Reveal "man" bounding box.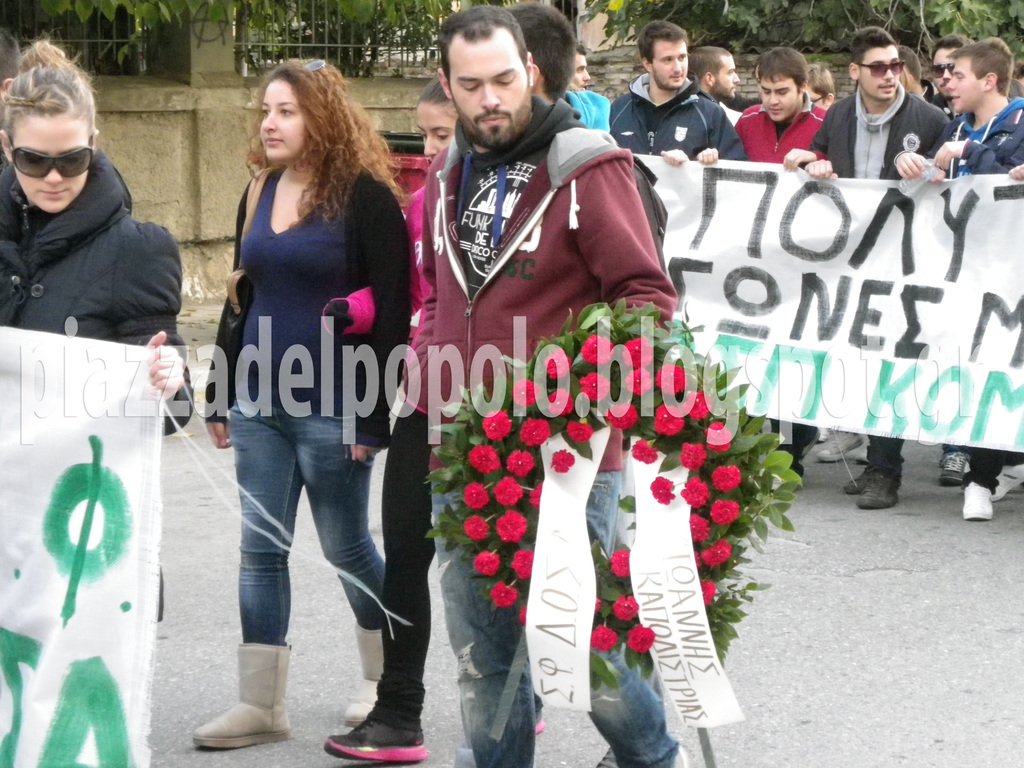
Revealed: 732/48/832/490.
